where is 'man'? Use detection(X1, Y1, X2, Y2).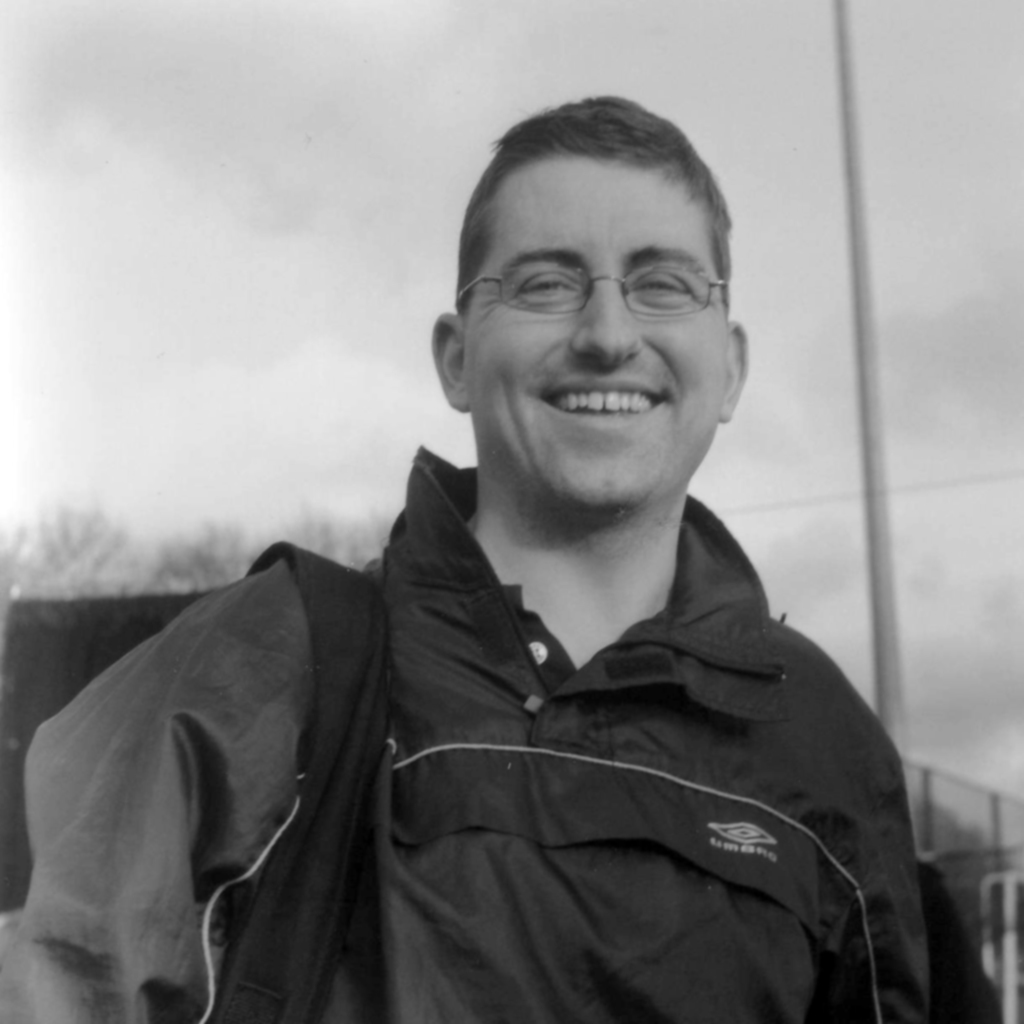
detection(106, 107, 984, 1017).
